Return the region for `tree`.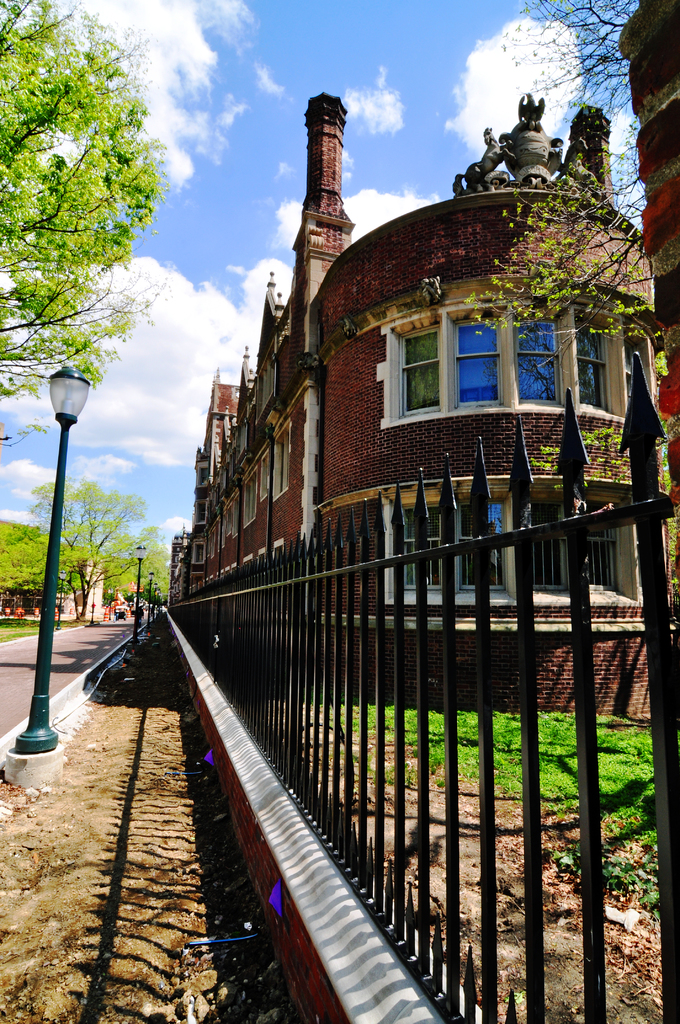
<box>458,0,667,495</box>.
